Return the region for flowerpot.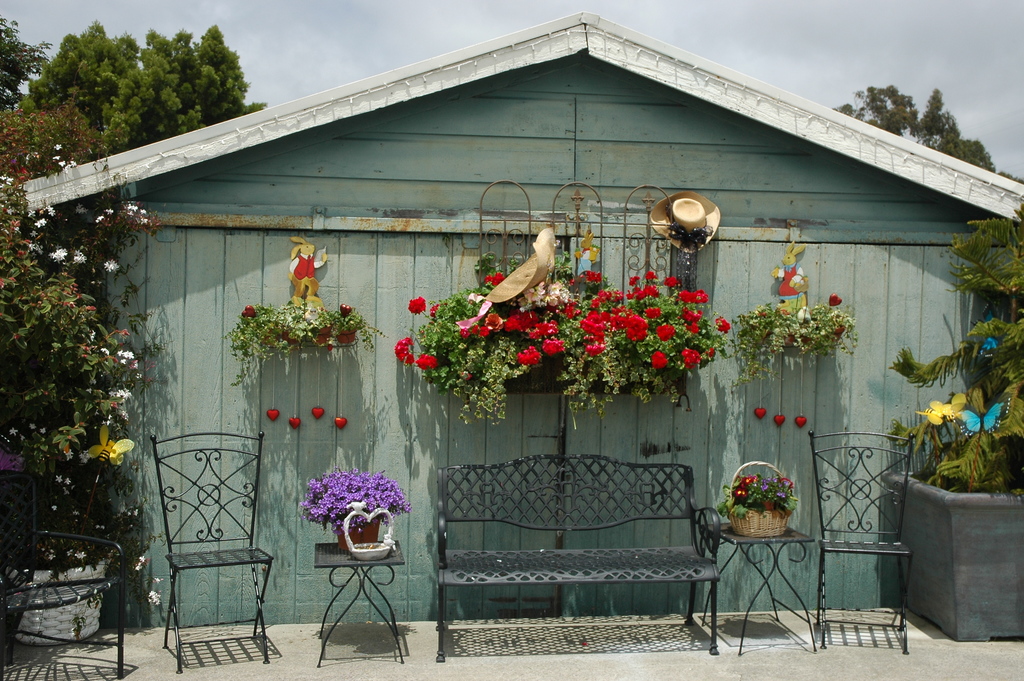
rect(256, 317, 360, 350).
